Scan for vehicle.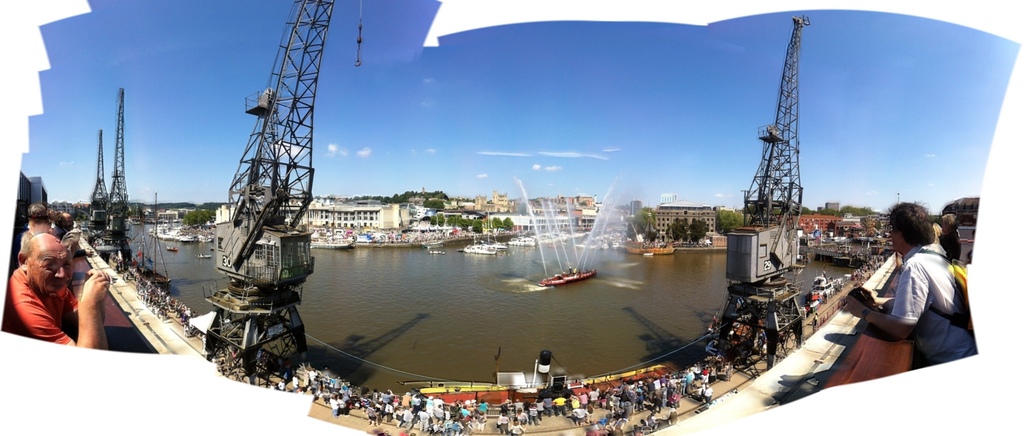
Scan result: 487, 218, 511, 248.
